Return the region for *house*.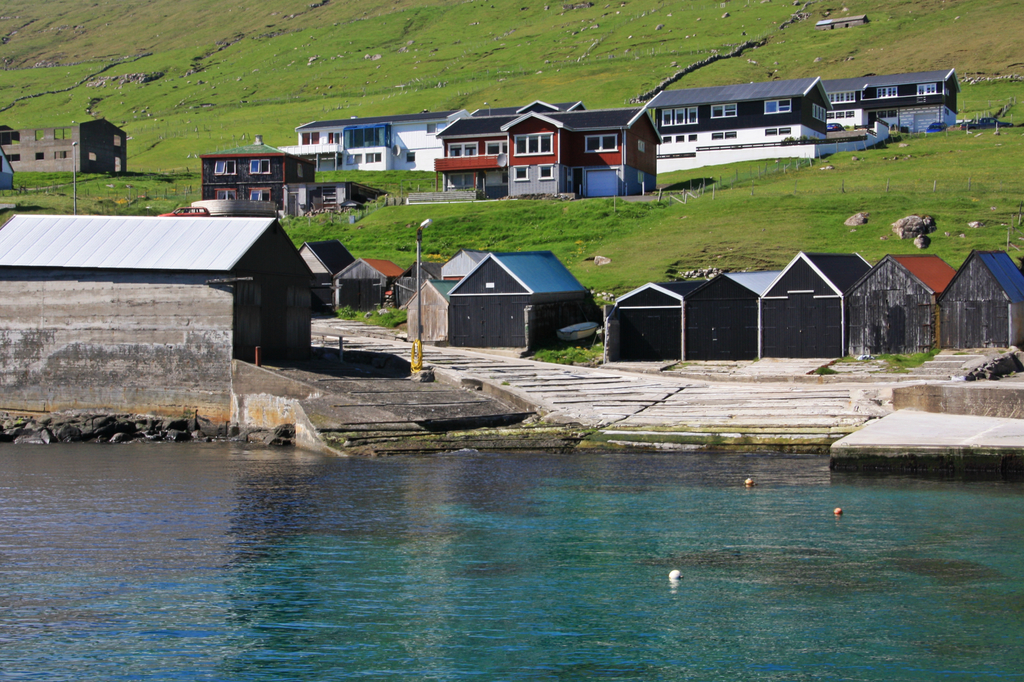
crop(336, 257, 404, 308).
